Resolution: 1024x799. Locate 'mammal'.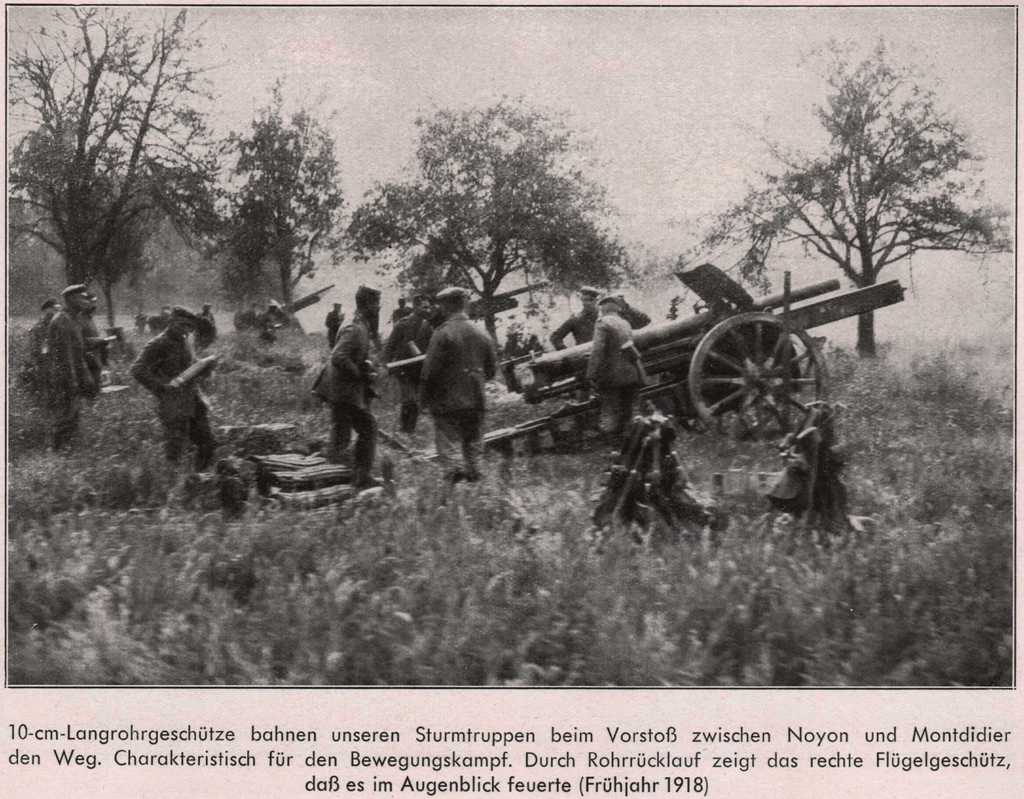
region(552, 283, 600, 400).
